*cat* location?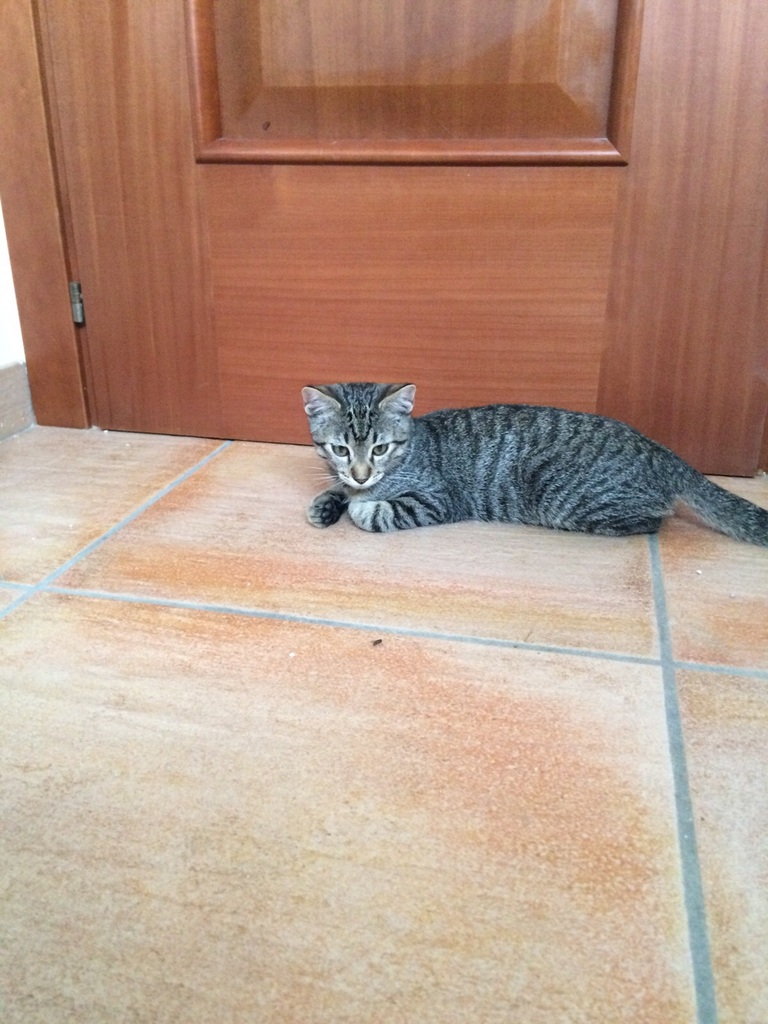
box(296, 382, 767, 543)
